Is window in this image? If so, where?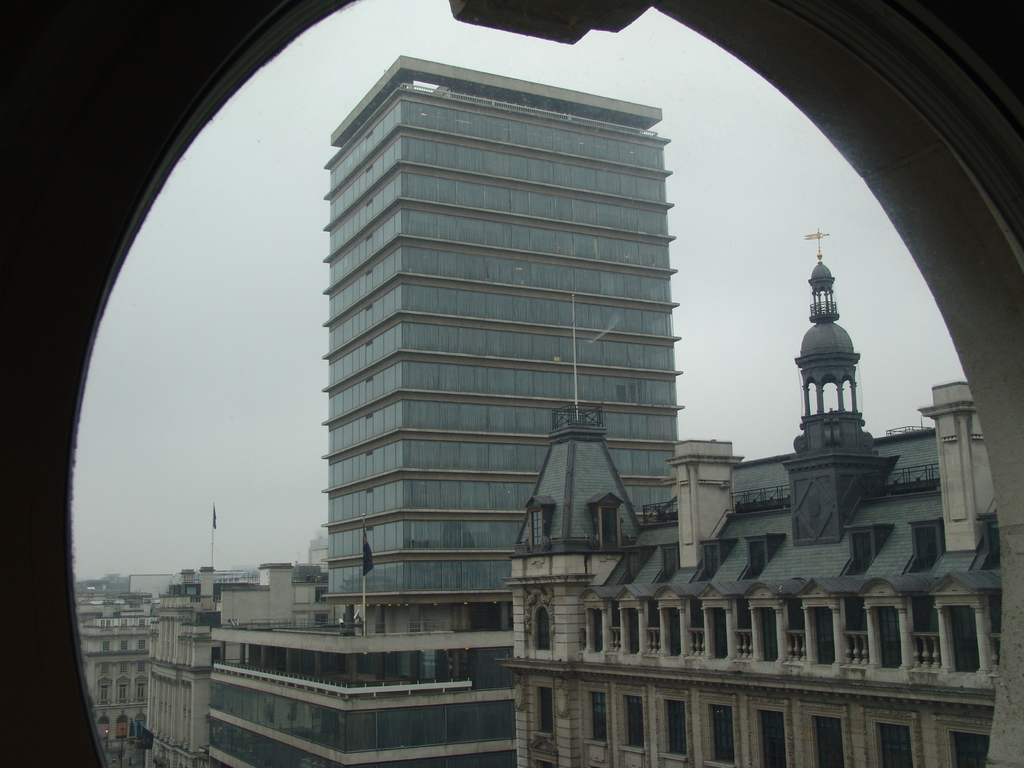
Yes, at [943,605,986,673].
